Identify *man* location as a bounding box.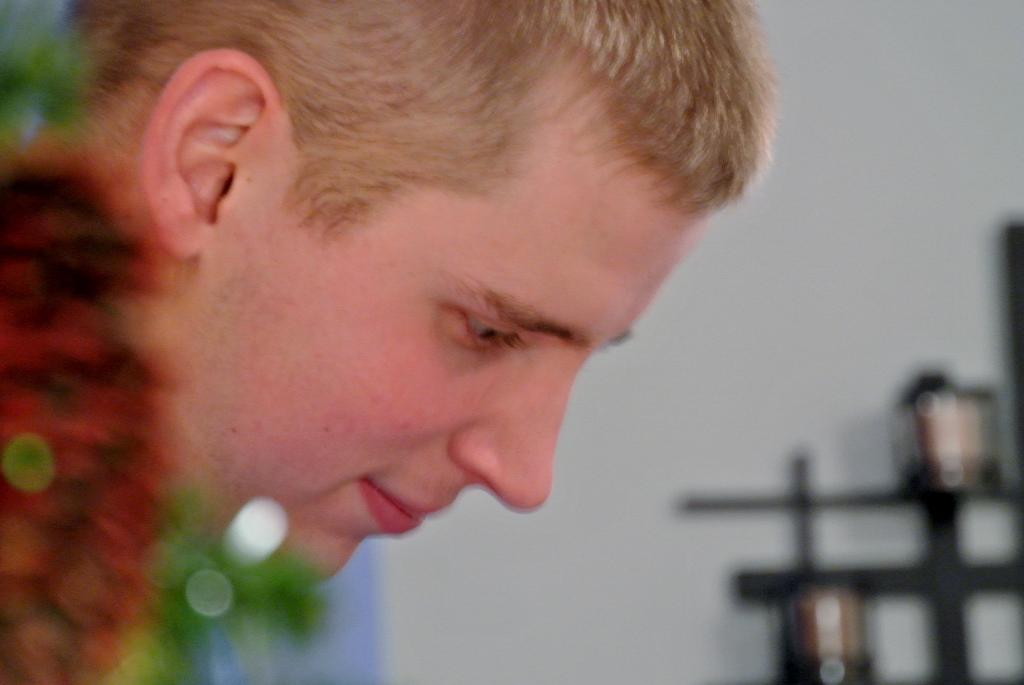
select_region(48, 2, 851, 666).
